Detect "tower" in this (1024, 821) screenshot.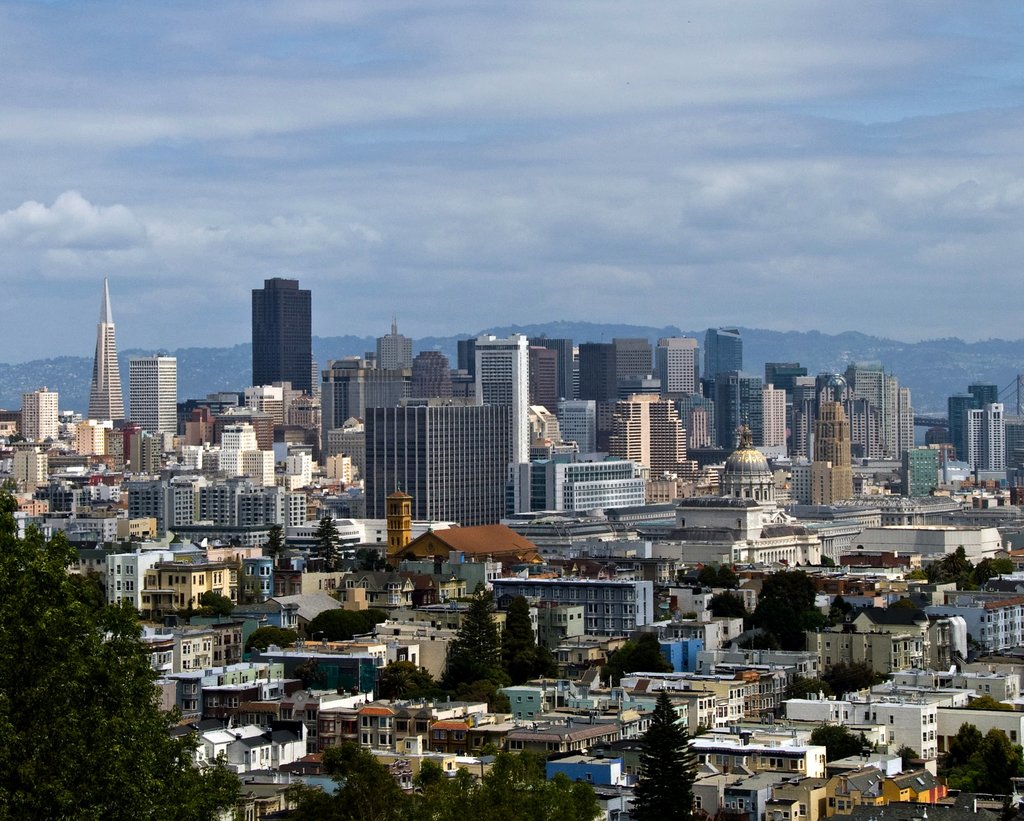
Detection: bbox(385, 480, 407, 554).
